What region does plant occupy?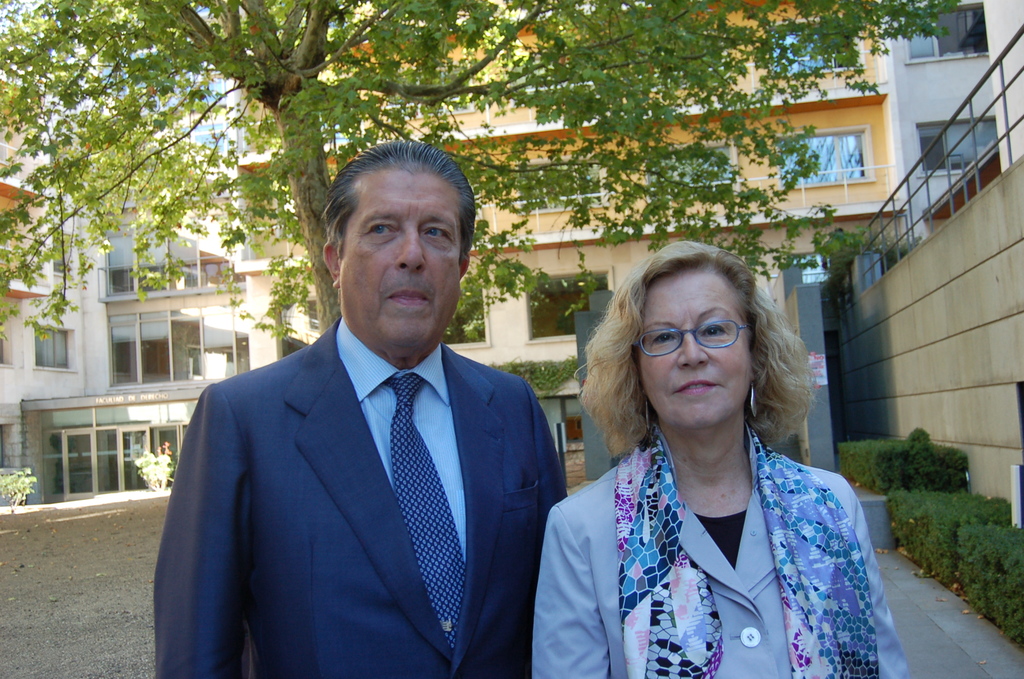
815, 223, 935, 297.
